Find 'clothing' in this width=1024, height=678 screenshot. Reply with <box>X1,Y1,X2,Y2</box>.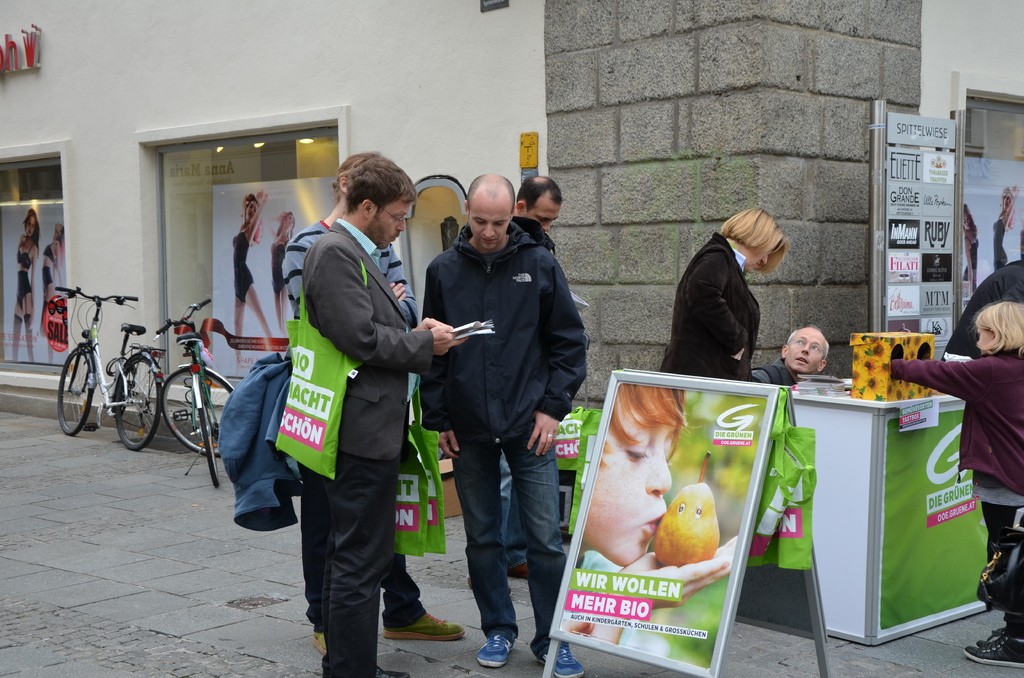
<box>276,207,430,617</box>.
